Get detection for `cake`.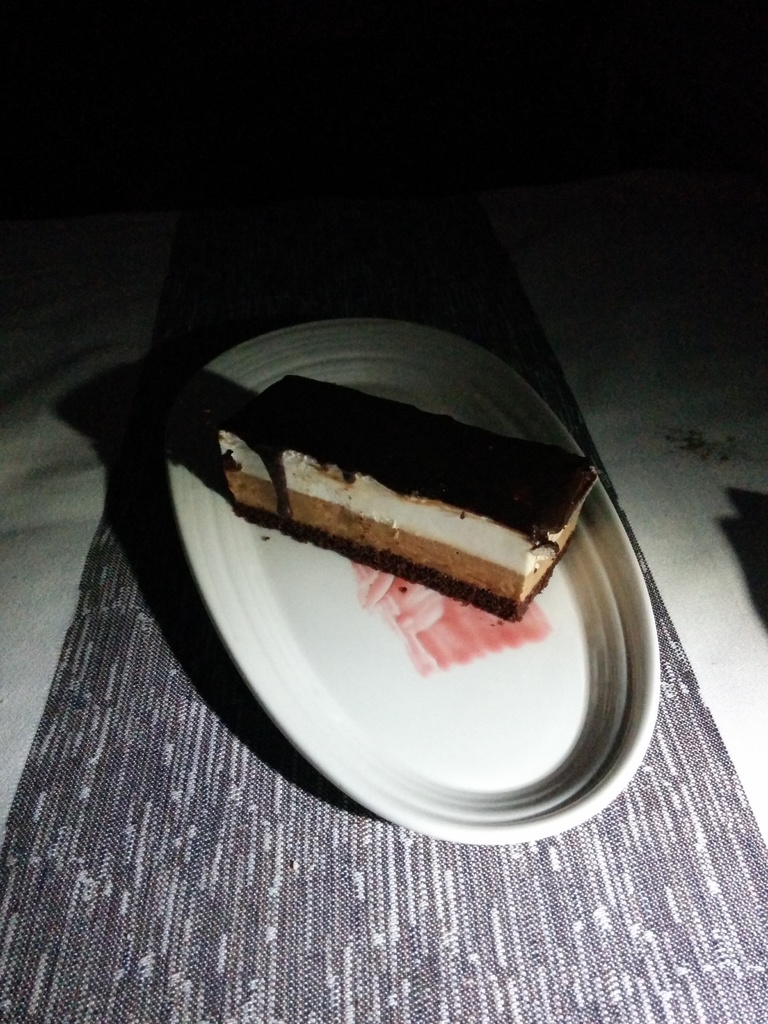
Detection: crop(219, 373, 600, 621).
